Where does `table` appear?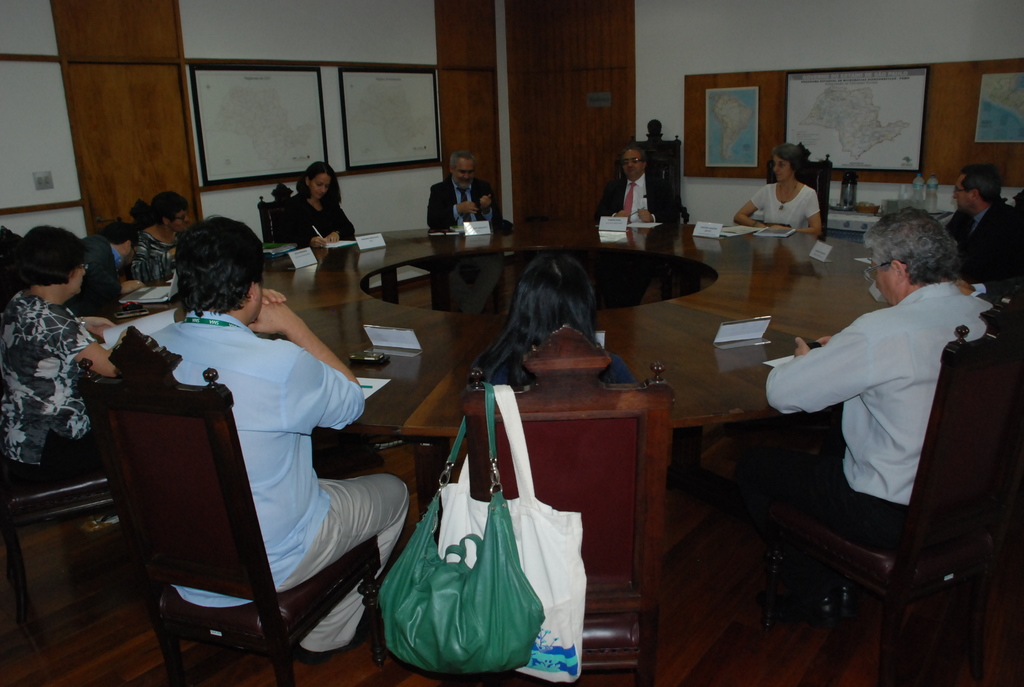
Appears at rect(76, 215, 998, 507).
